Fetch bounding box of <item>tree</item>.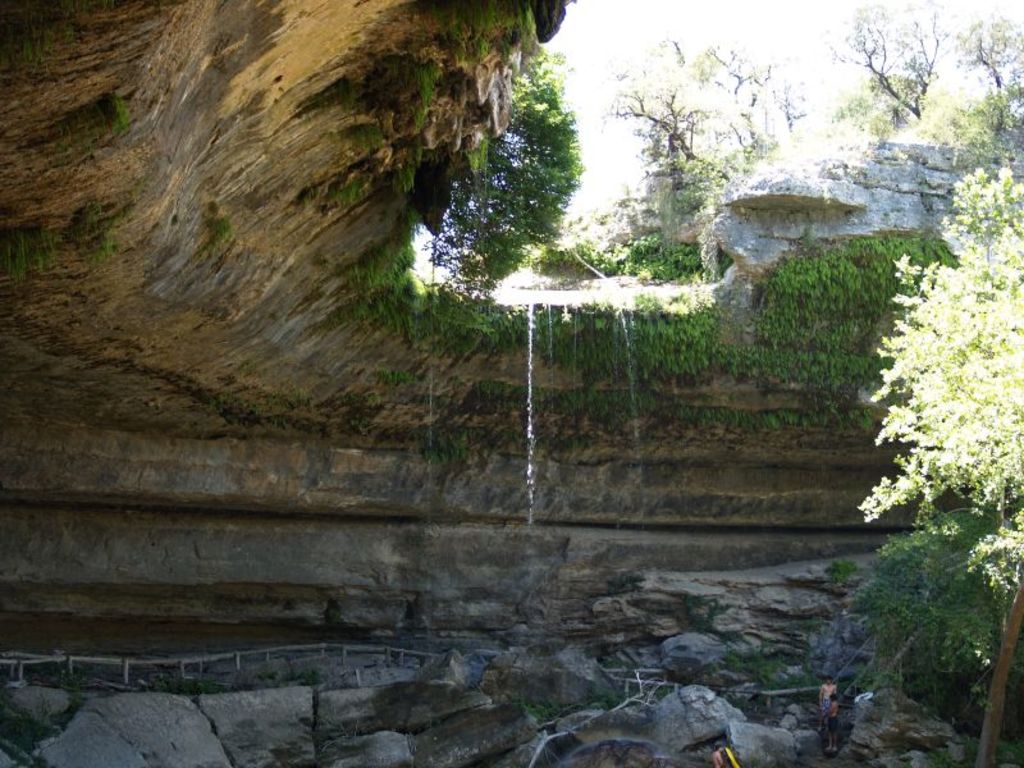
Bbox: x1=421, y1=29, x2=586, y2=307.
